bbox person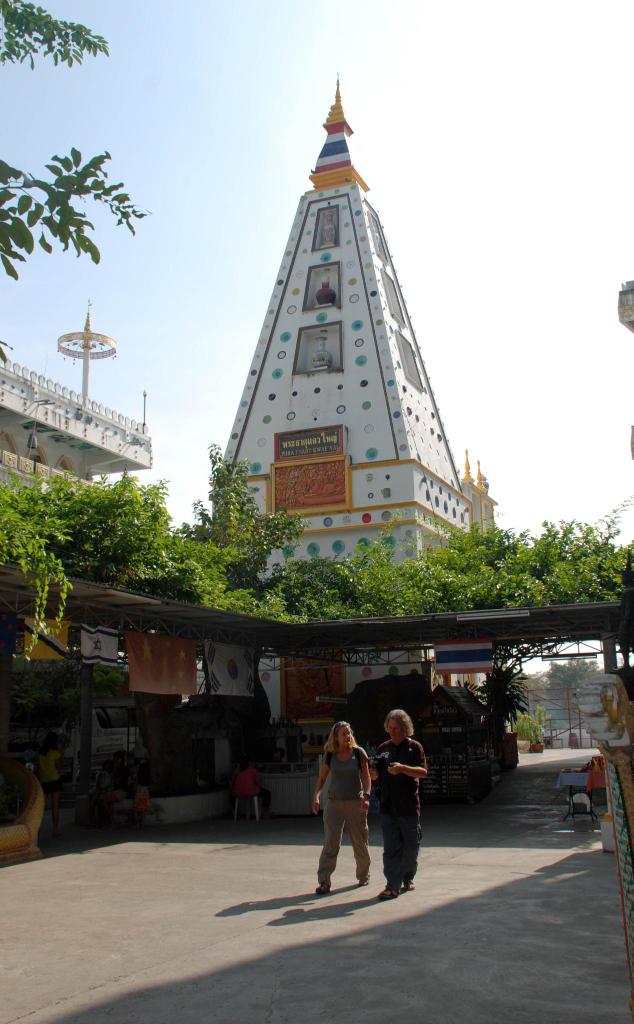
<box>223,753,272,827</box>
